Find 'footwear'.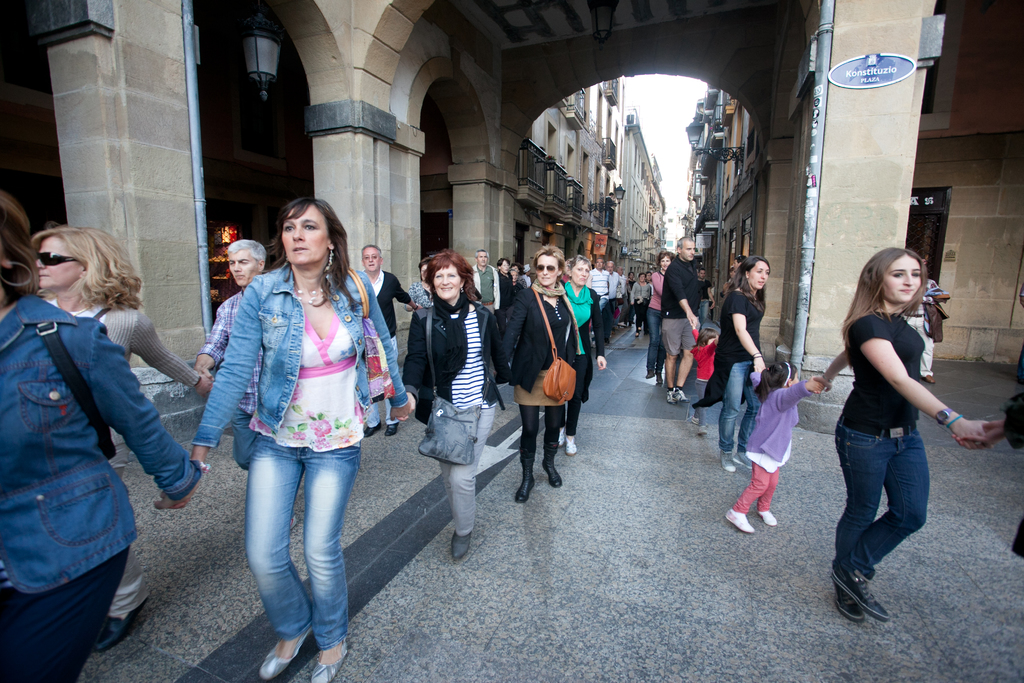
[left=556, top=436, right=564, bottom=451].
